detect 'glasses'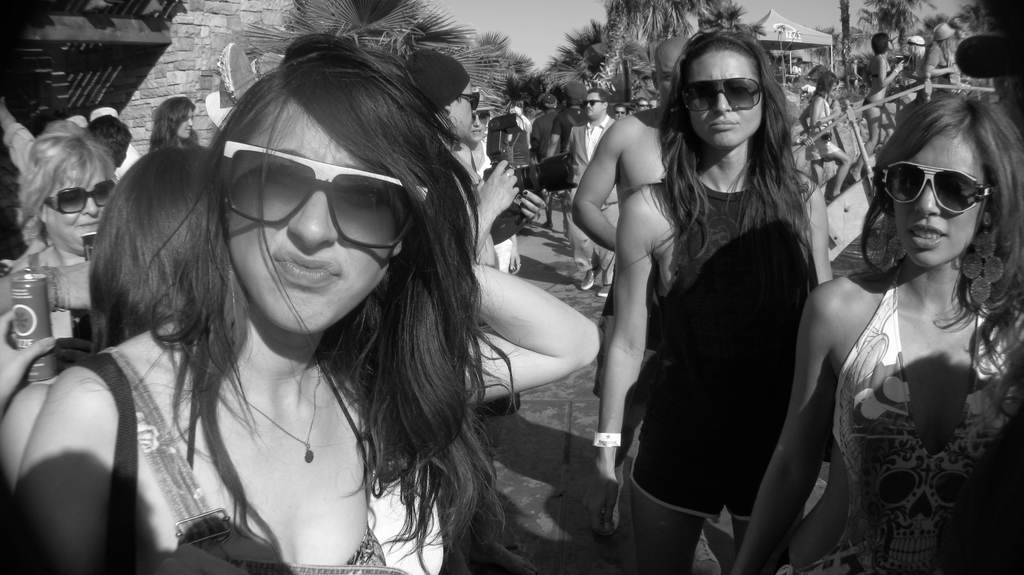
region(40, 174, 122, 218)
